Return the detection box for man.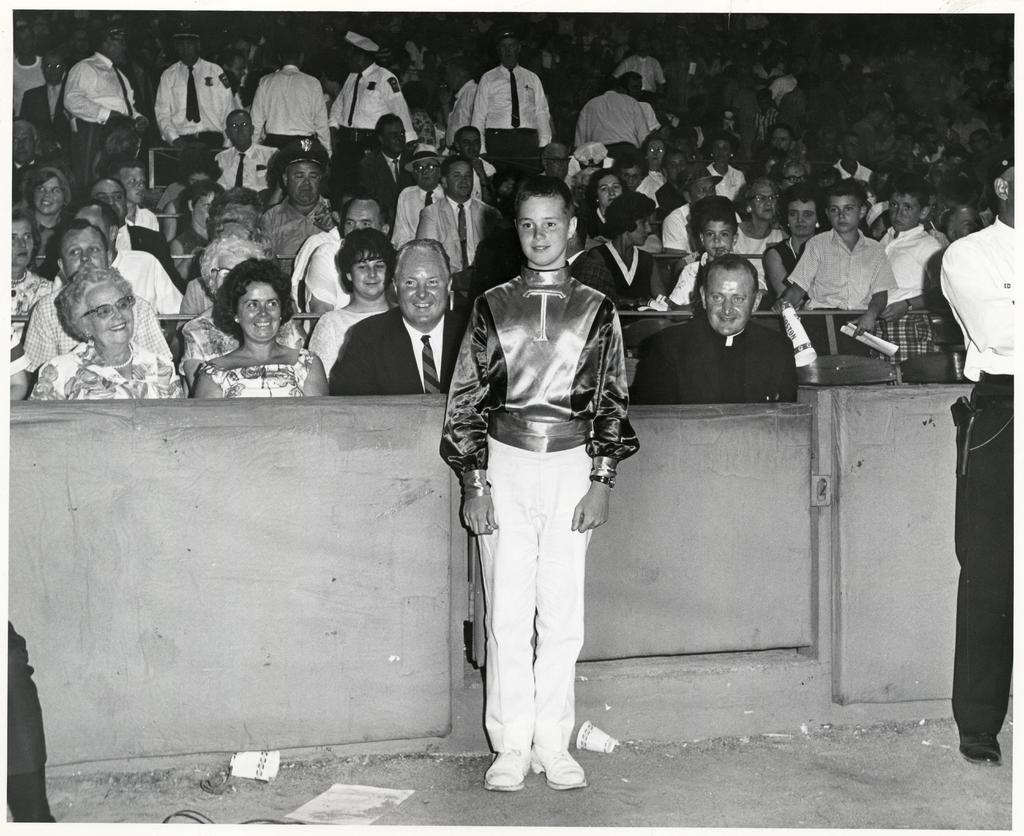
select_region(28, 51, 70, 119).
